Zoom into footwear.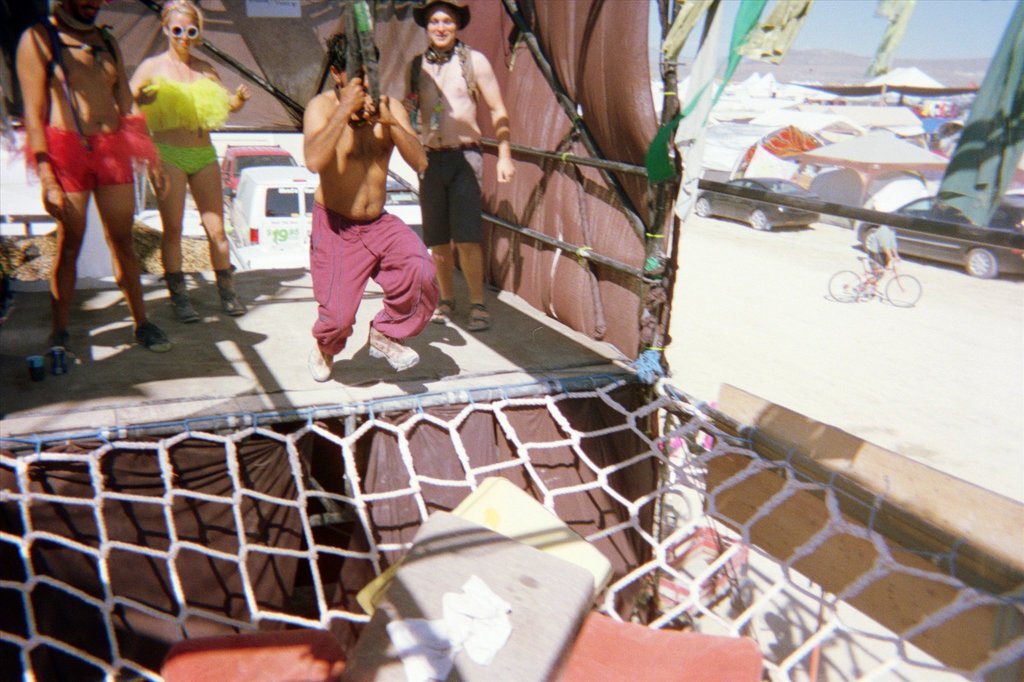
Zoom target: [306, 337, 330, 381].
